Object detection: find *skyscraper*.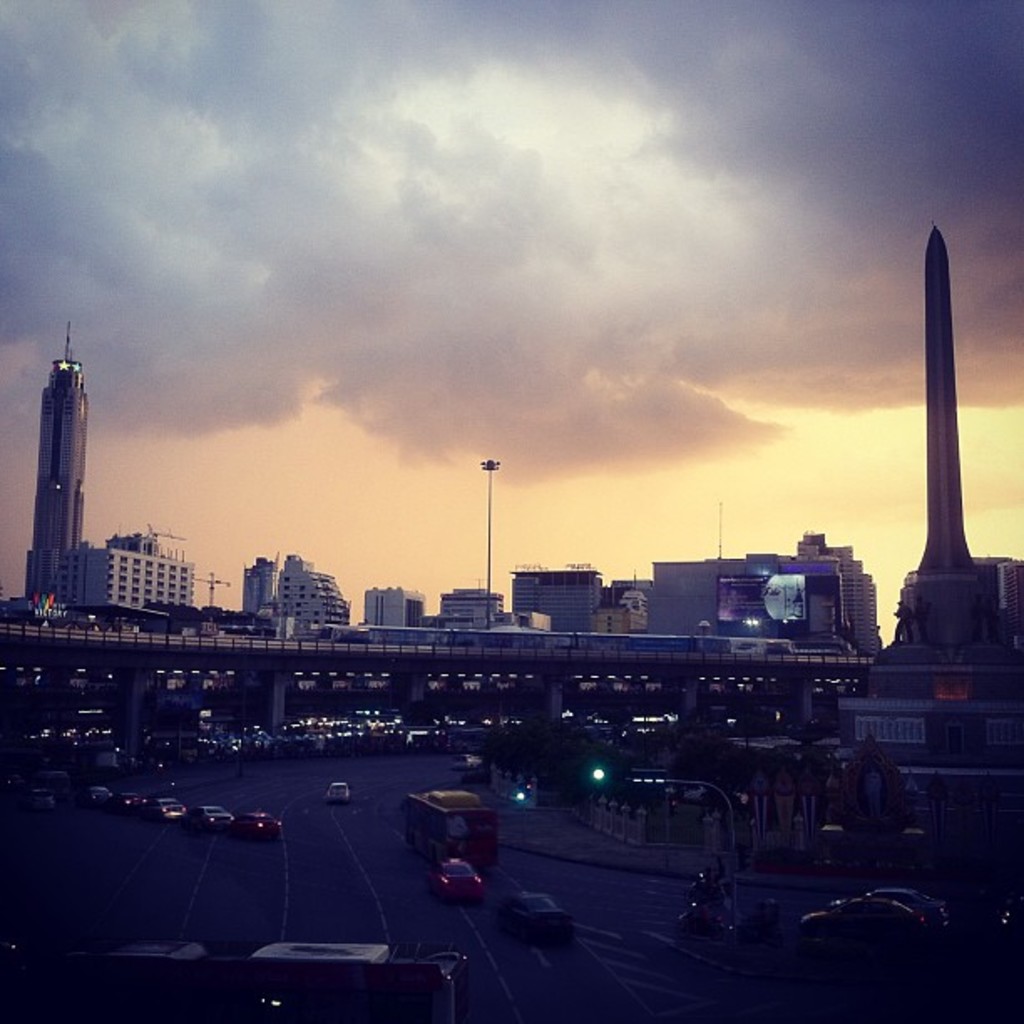
[505,566,604,656].
